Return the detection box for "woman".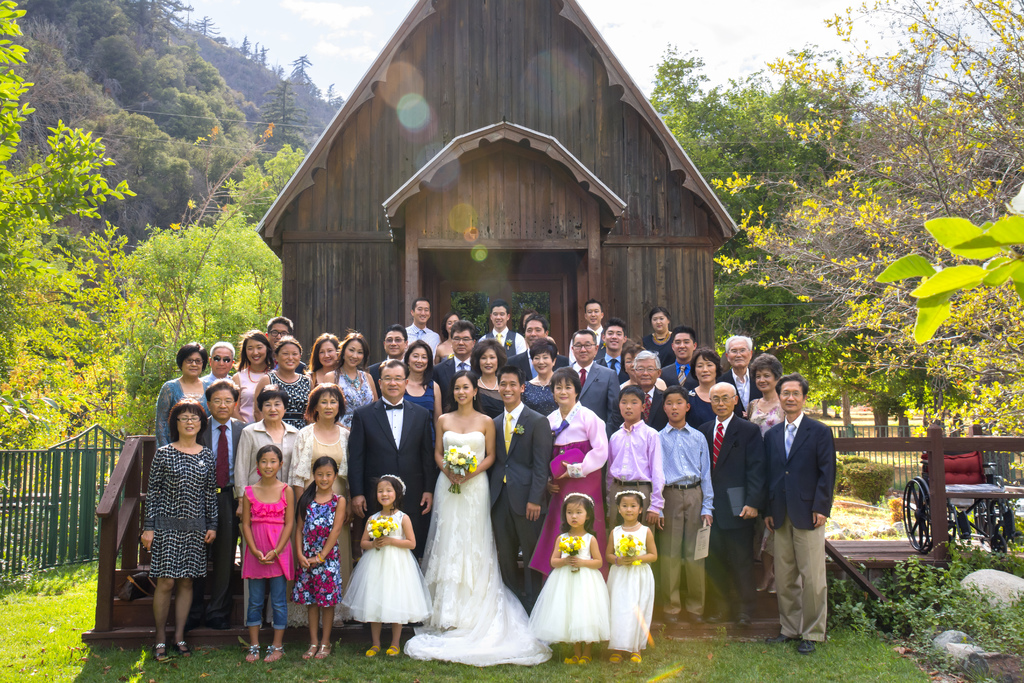
l=324, t=331, r=380, b=415.
